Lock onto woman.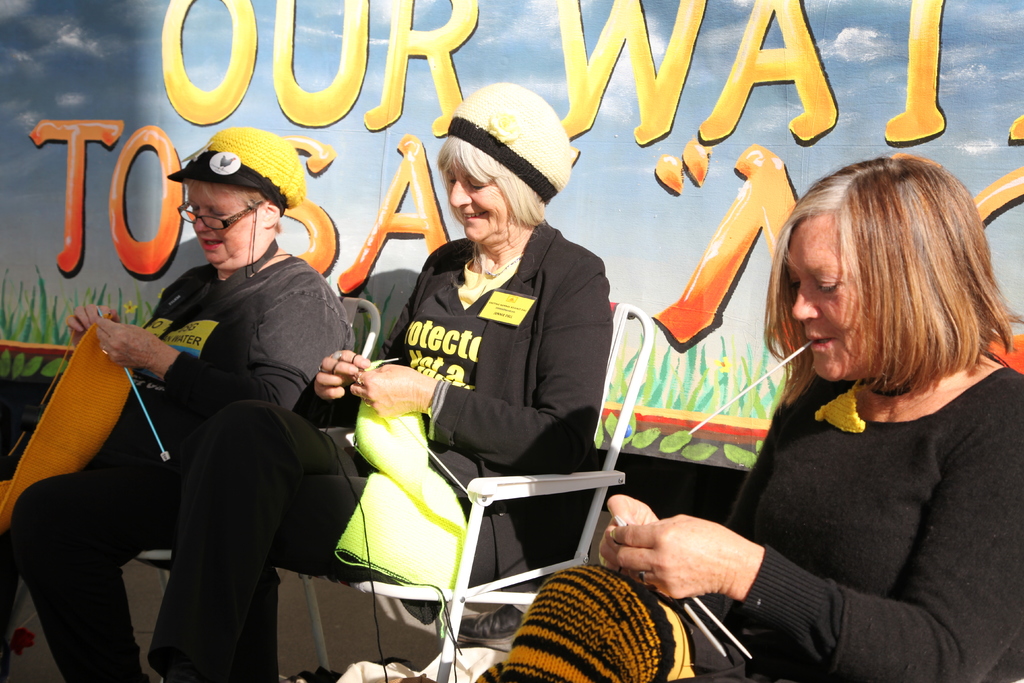
Locked: 4/125/367/676.
